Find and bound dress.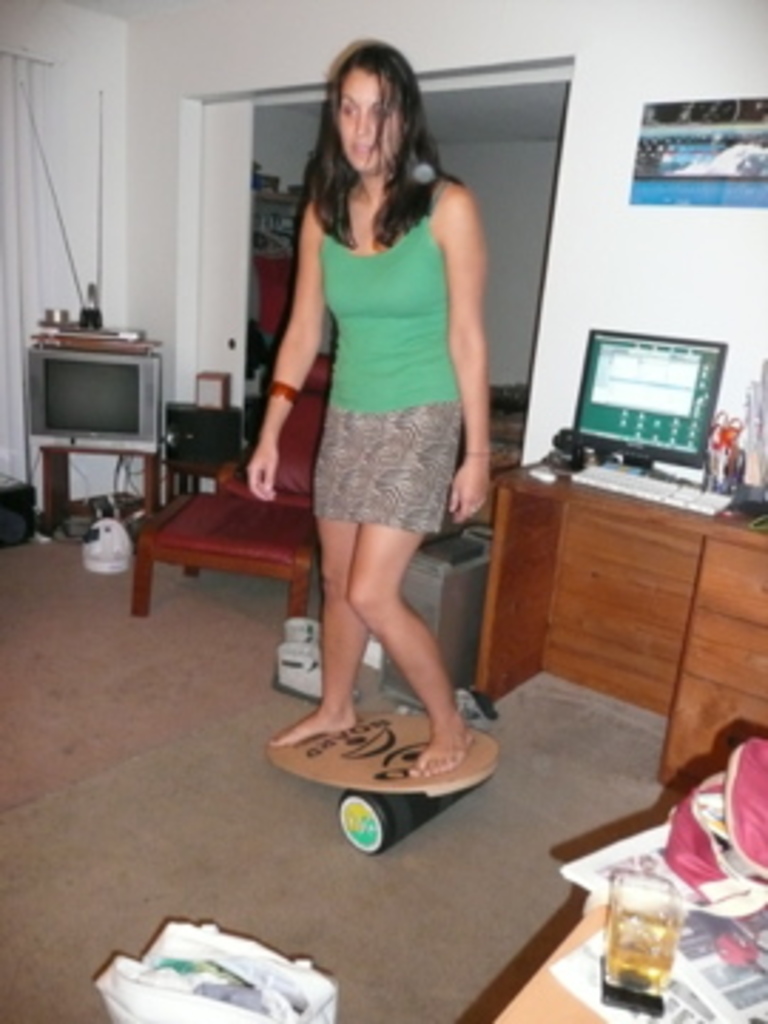
Bound: [313,176,464,529].
